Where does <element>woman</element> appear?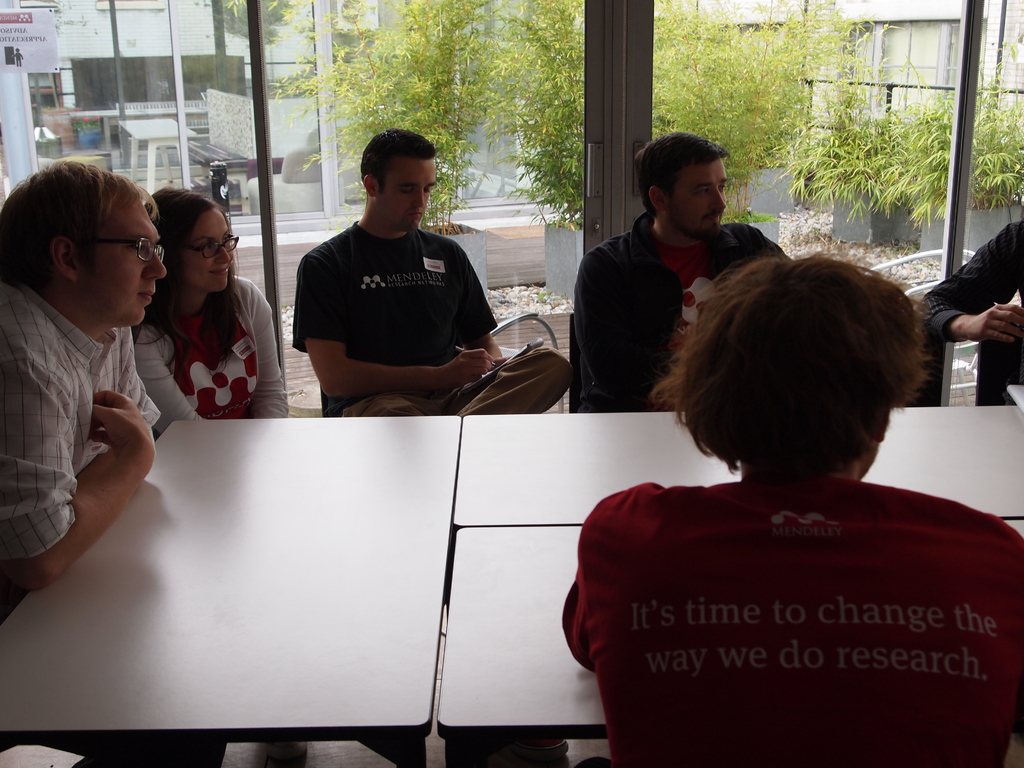
Appears at x1=131, y1=177, x2=294, y2=424.
